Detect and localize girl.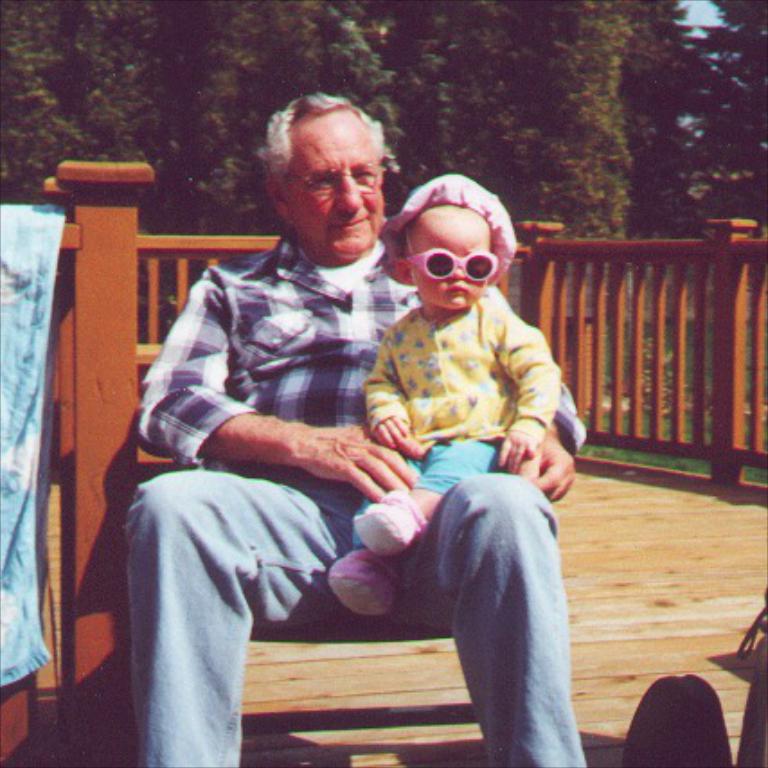
Localized at [x1=335, y1=176, x2=565, y2=606].
